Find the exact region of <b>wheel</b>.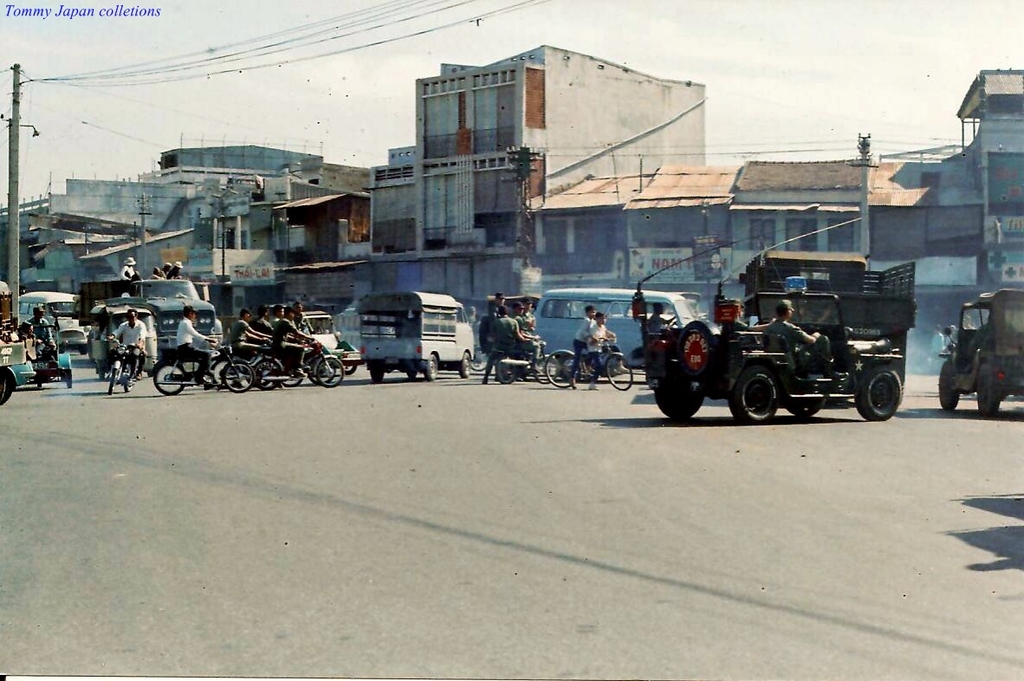
Exact region: rect(408, 372, 413, 377).
